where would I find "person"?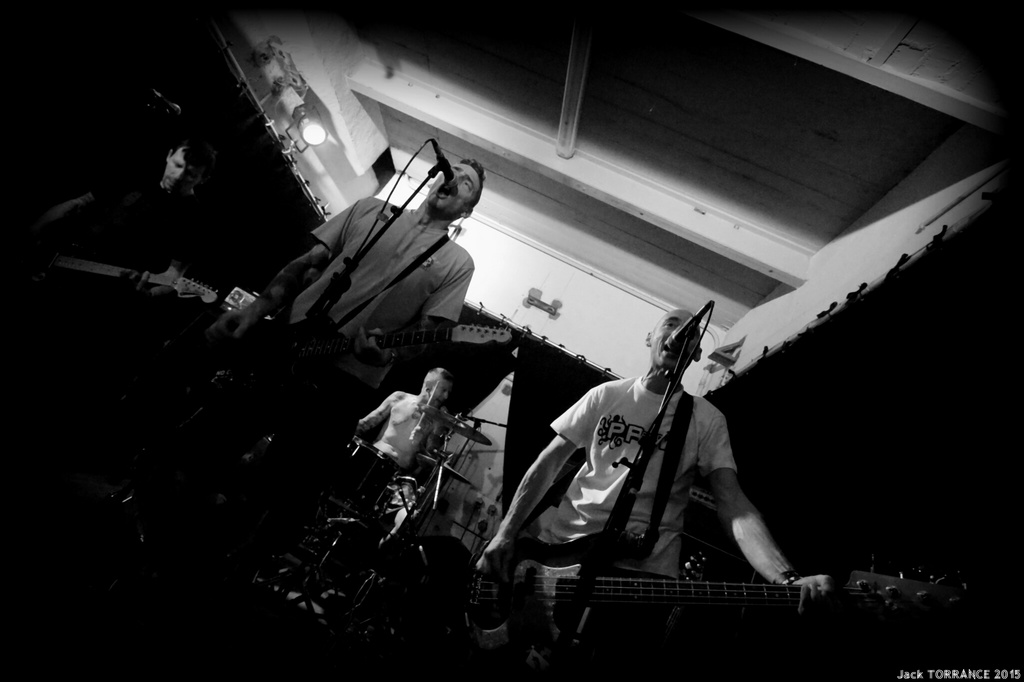
At region(22, 131, 220, 344).
